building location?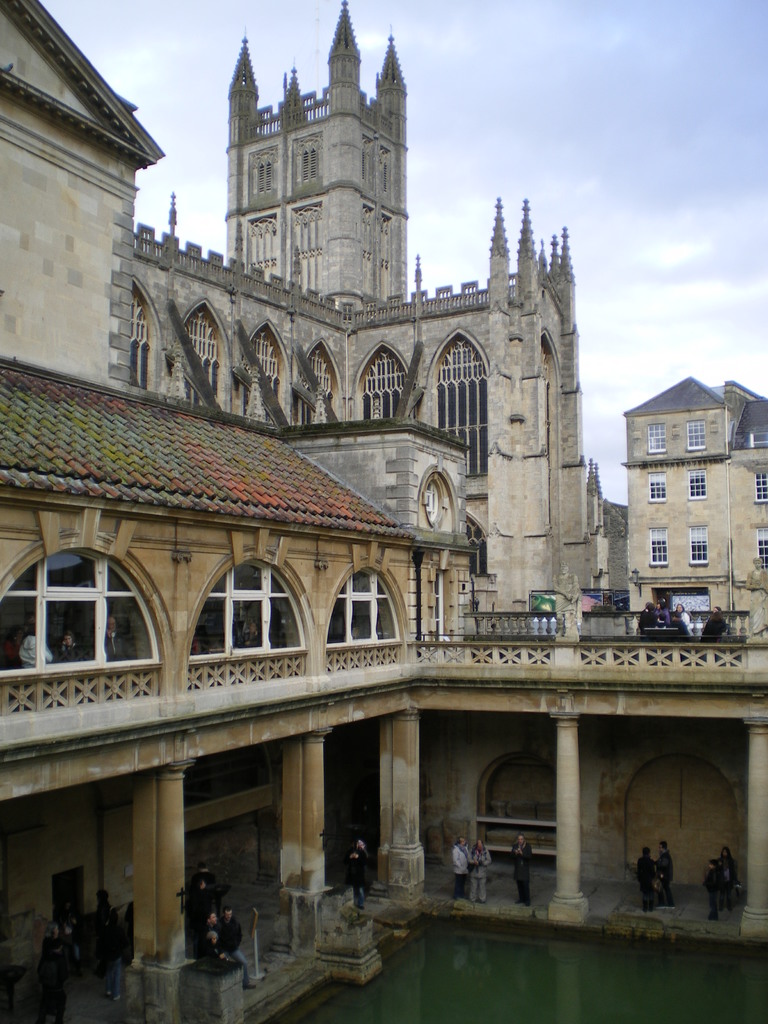
127,0,602,624
